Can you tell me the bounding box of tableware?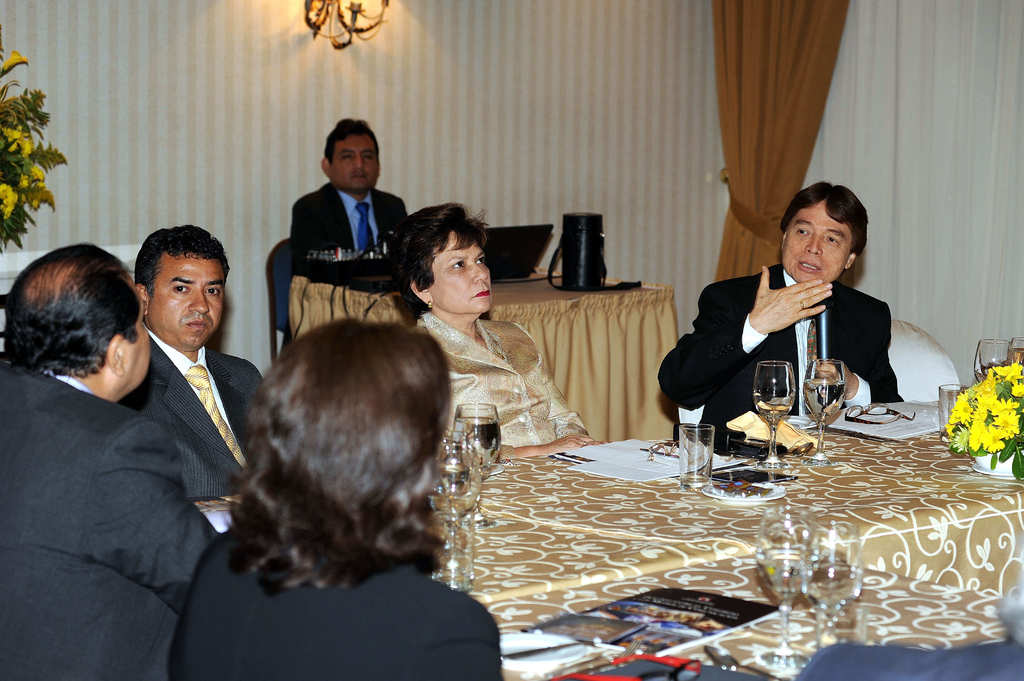
{"x1": 802, "y1": 355, "x2": 852, "y2": 465}.
